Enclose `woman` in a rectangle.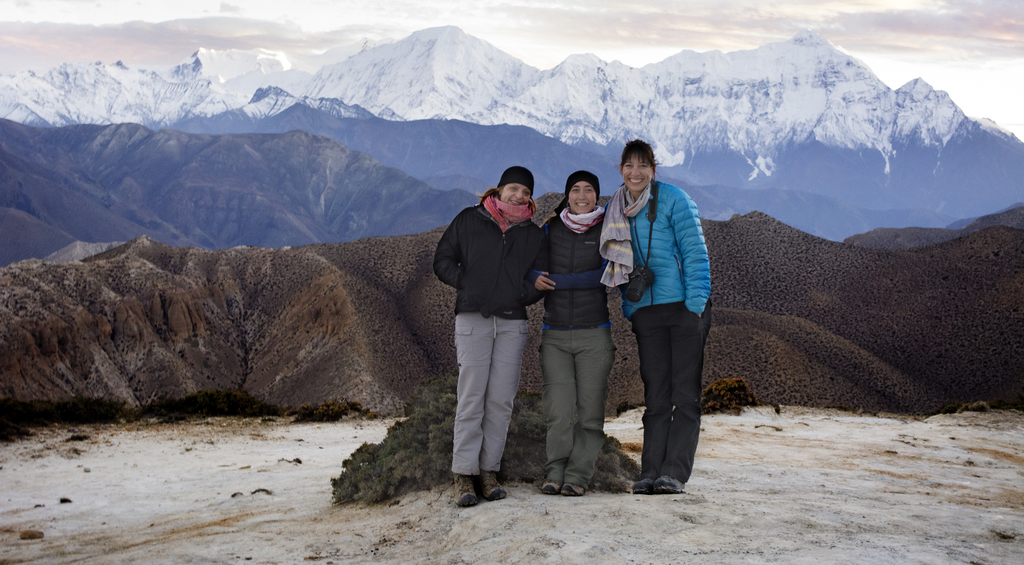
box=[612, 132, 721, 509].
